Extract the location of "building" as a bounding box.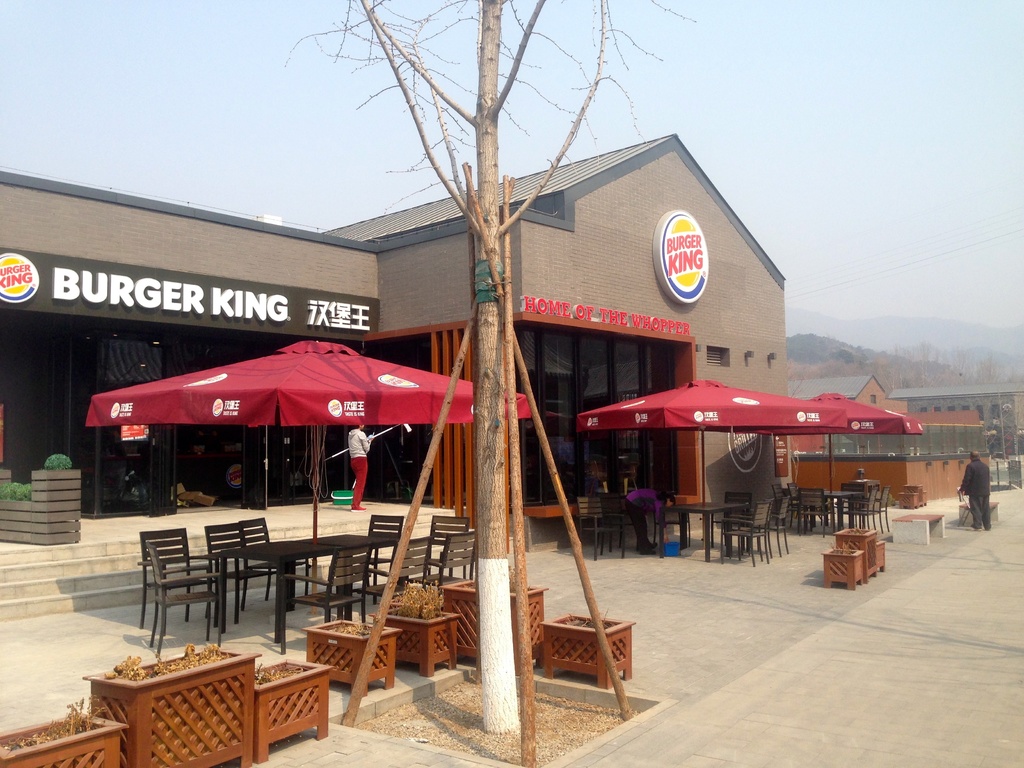
box=[888, 381, 1023, 438].
